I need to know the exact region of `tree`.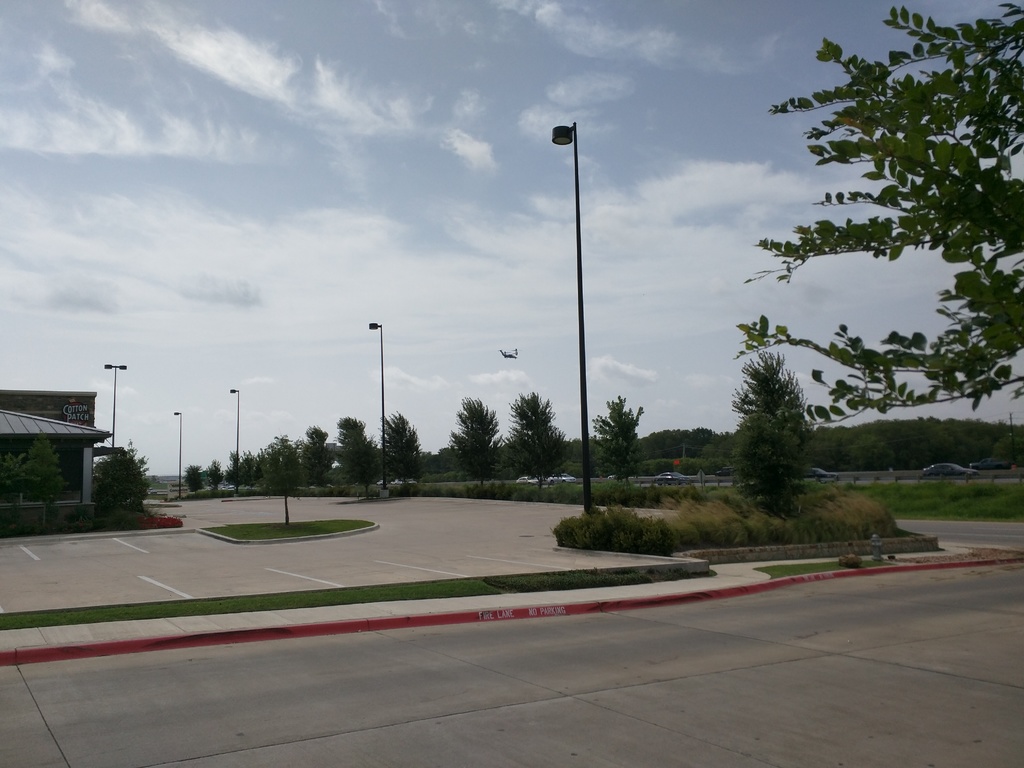
Region: 590, 390, 642, 481.
